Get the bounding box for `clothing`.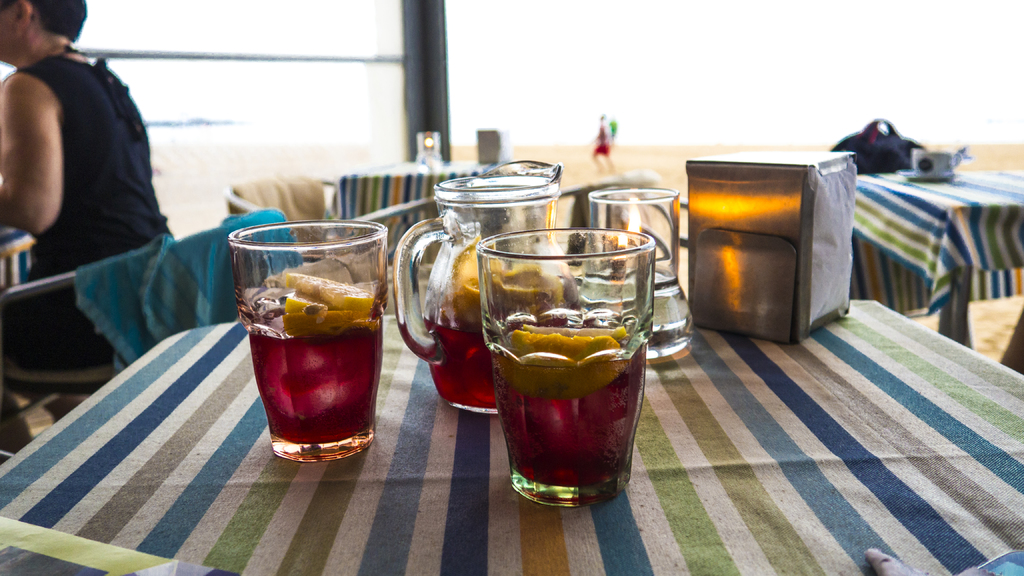
pyautogui.locateOnScreen(8, 56, 187, 374).
